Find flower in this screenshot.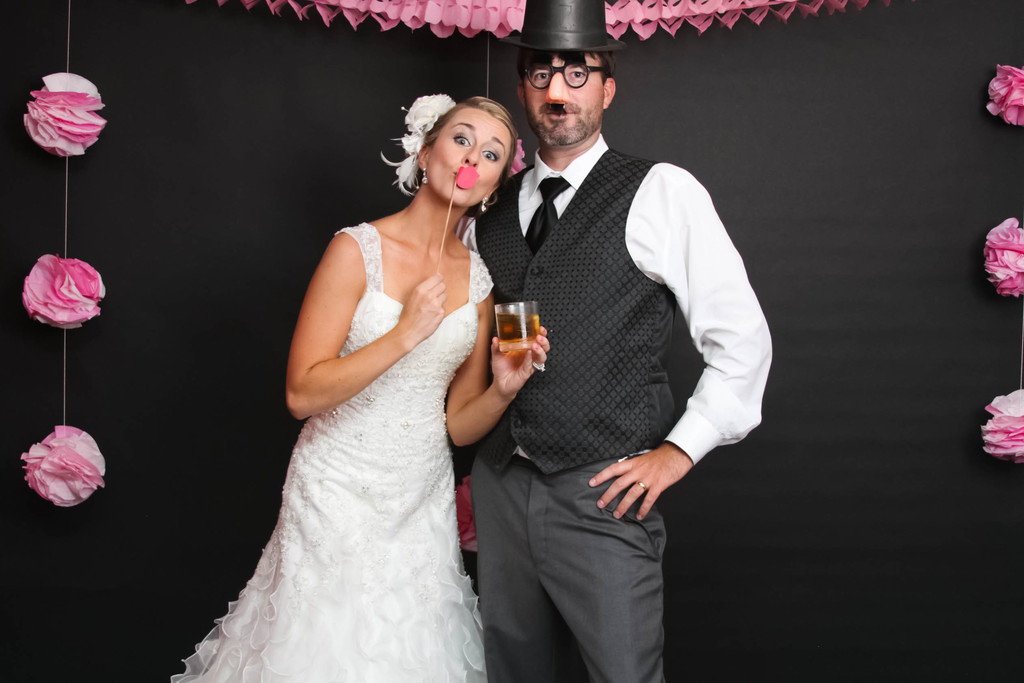
The bounding box for flower is region(984, 57, 1023, 123).
